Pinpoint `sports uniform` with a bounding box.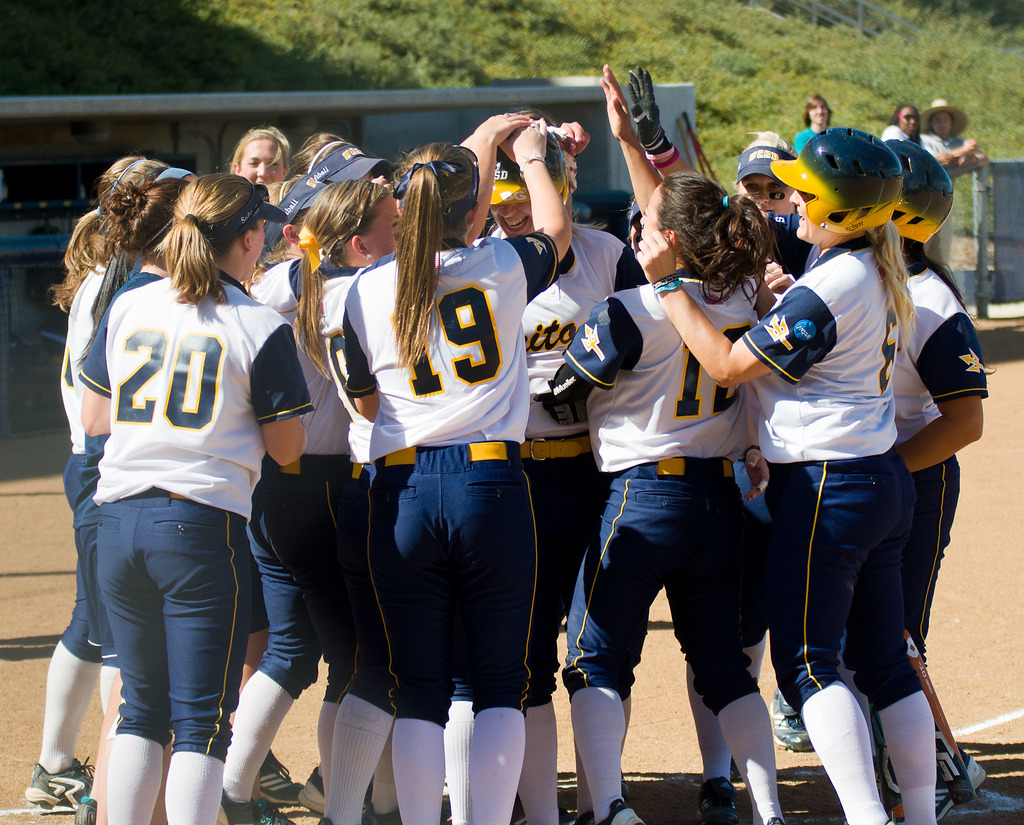
box=[340, 228, 552, 824].
